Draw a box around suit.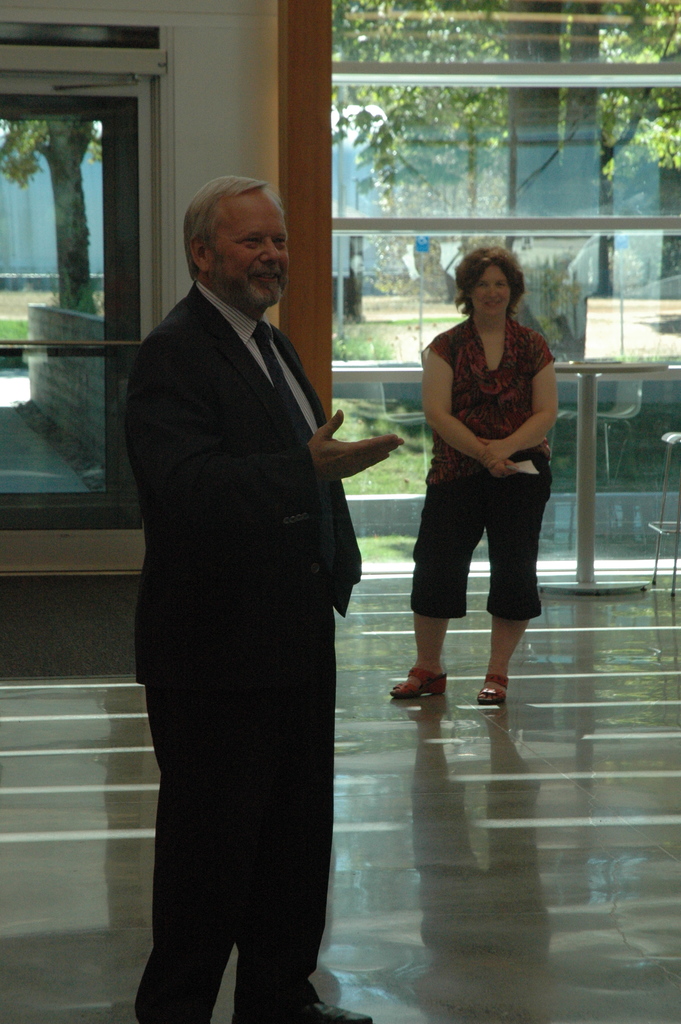
(x1=106, y1=324, x2=345, y2=1014).
